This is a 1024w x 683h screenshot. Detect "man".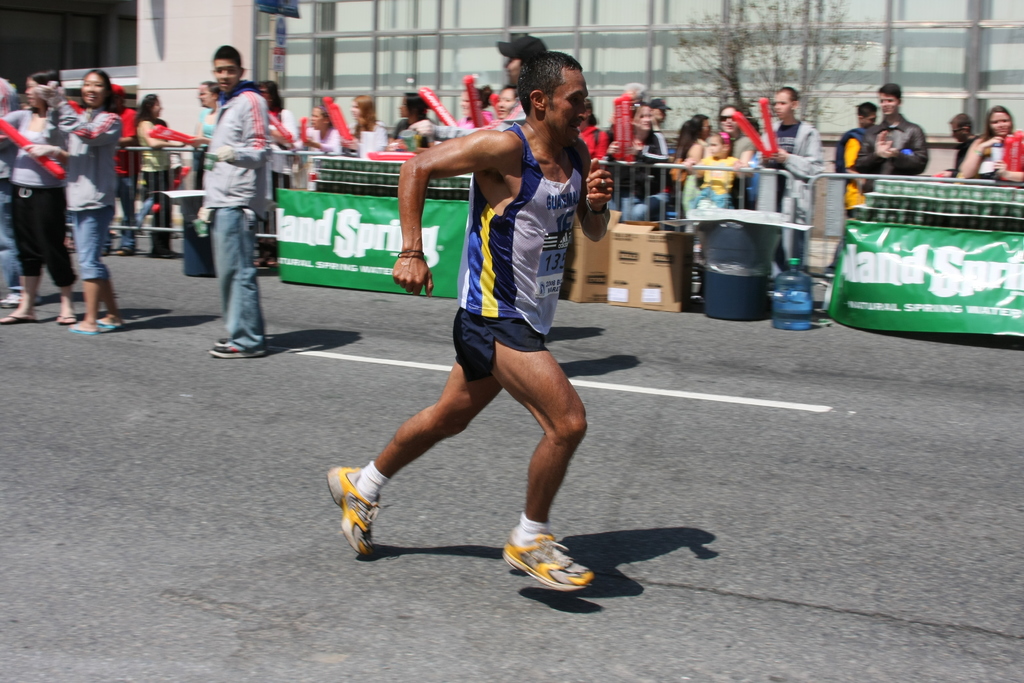
pyautogui.locateOnScreen(837, 104, 877, 211).
